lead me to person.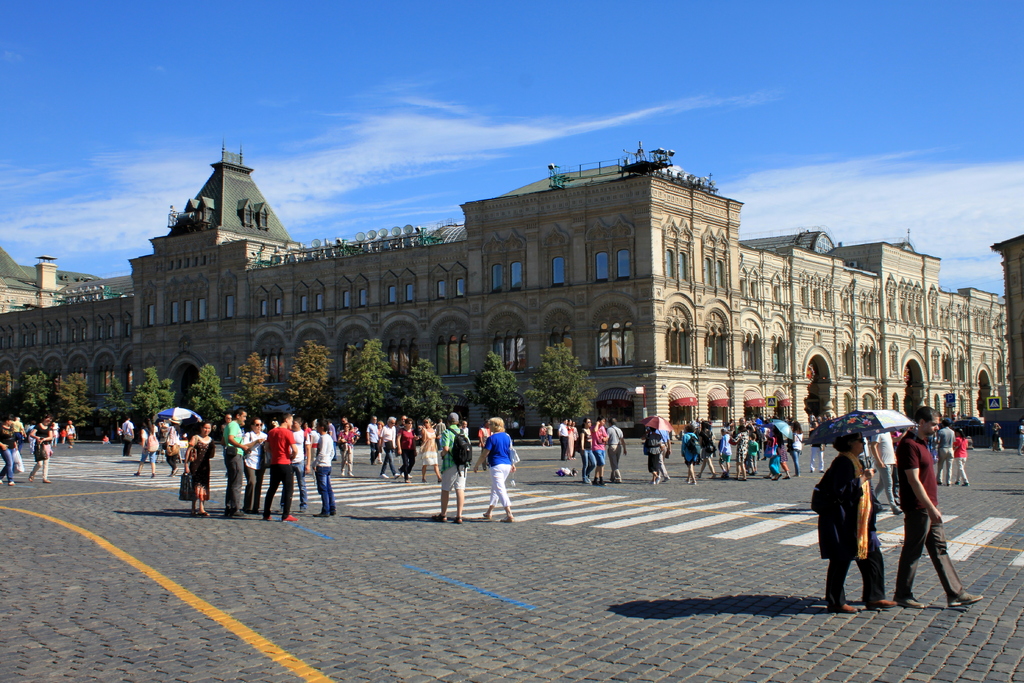
Lead to x1=310, y1=423, x2=339, y2=520.
